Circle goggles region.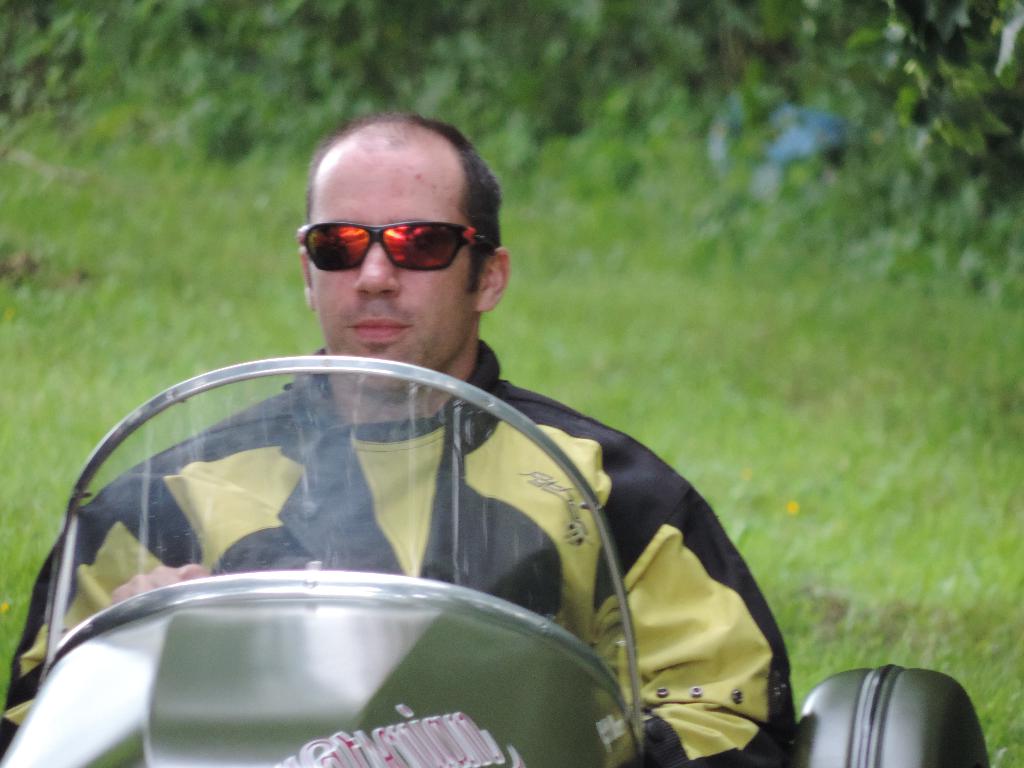
Region: box(297, 200, 500, 278).
